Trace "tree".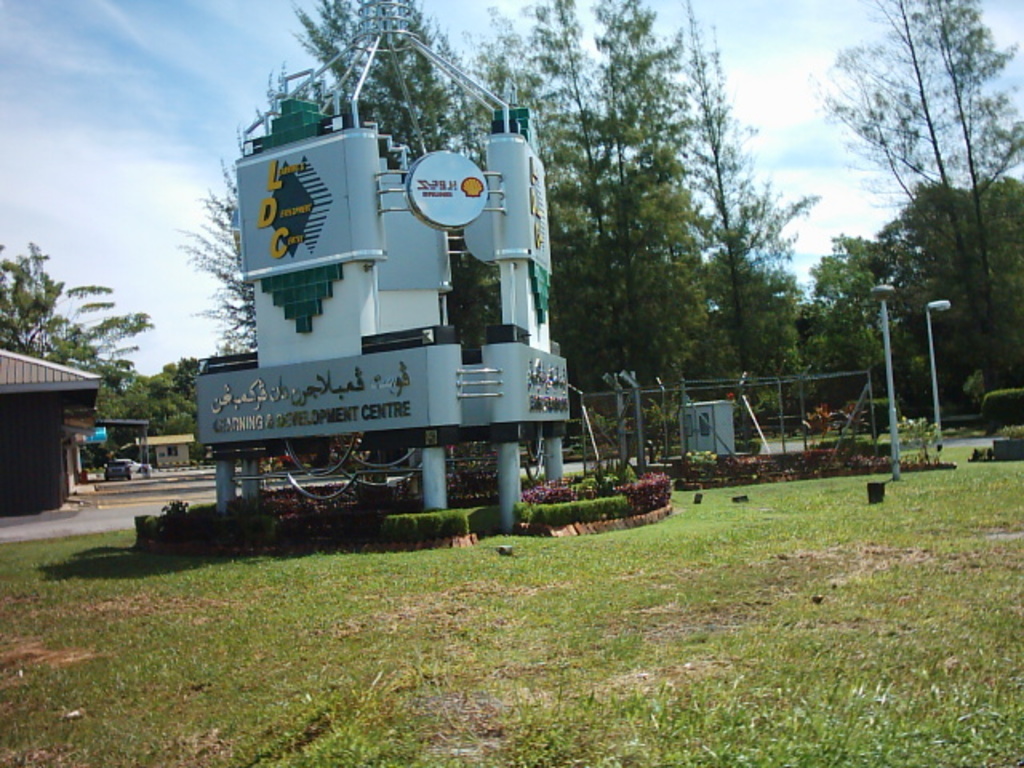
Traced to select_region(98, 352, 157, 426).
